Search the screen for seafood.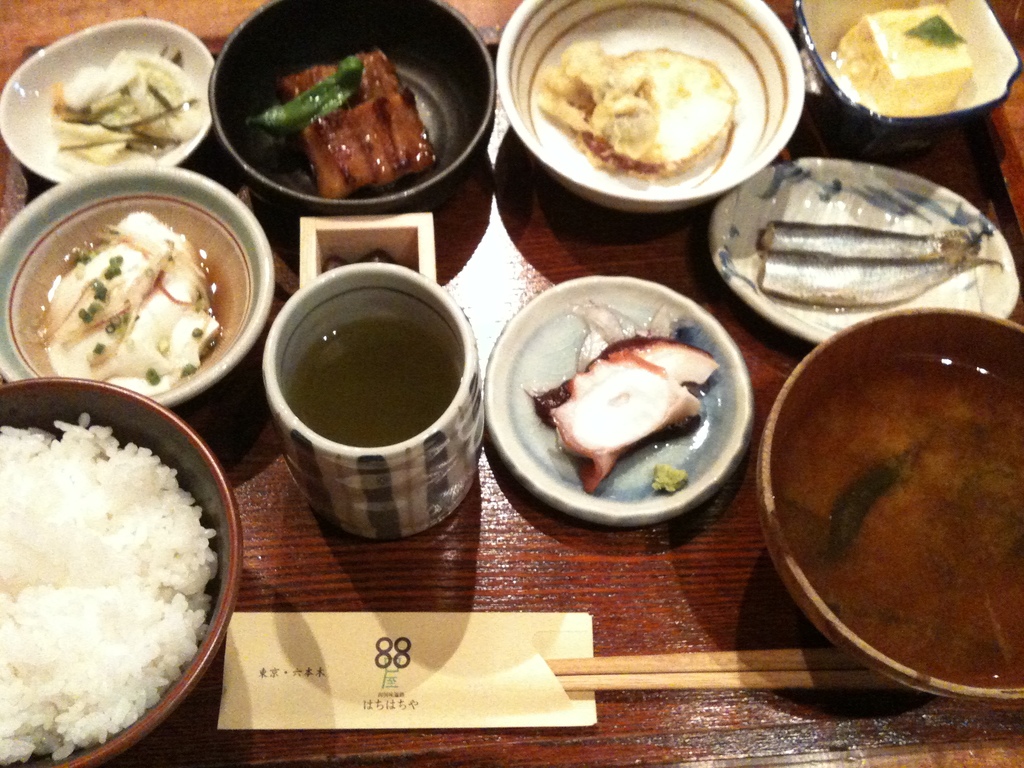
Found at 528,300,719,494.
